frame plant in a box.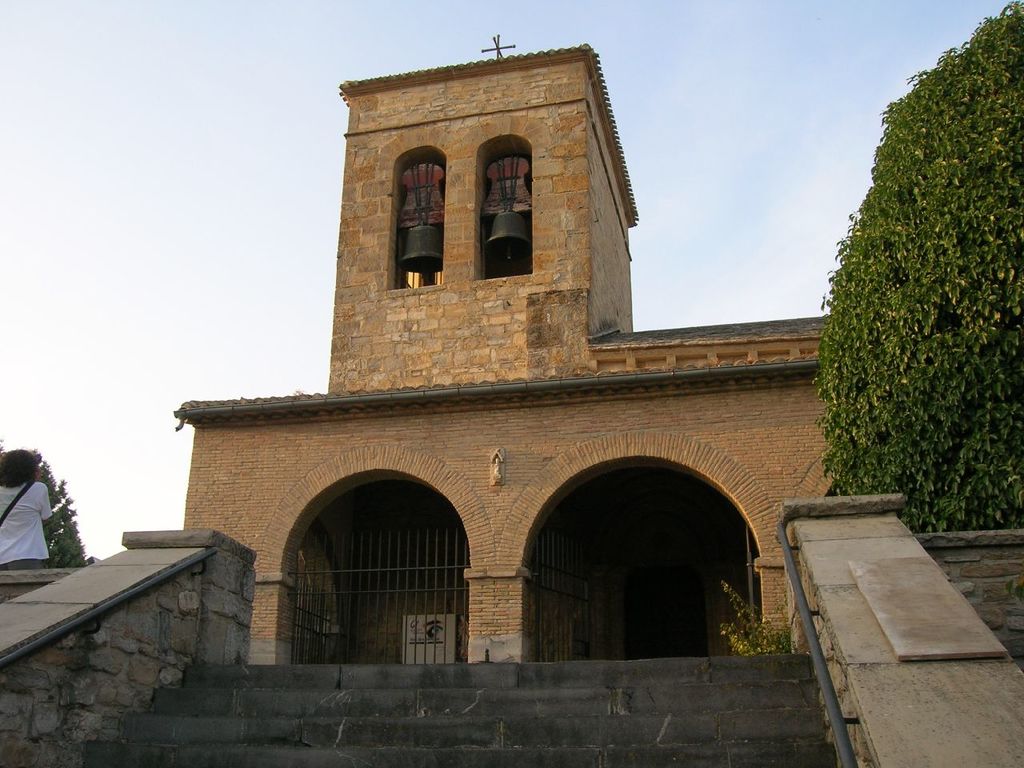
(718,570,792,656).
